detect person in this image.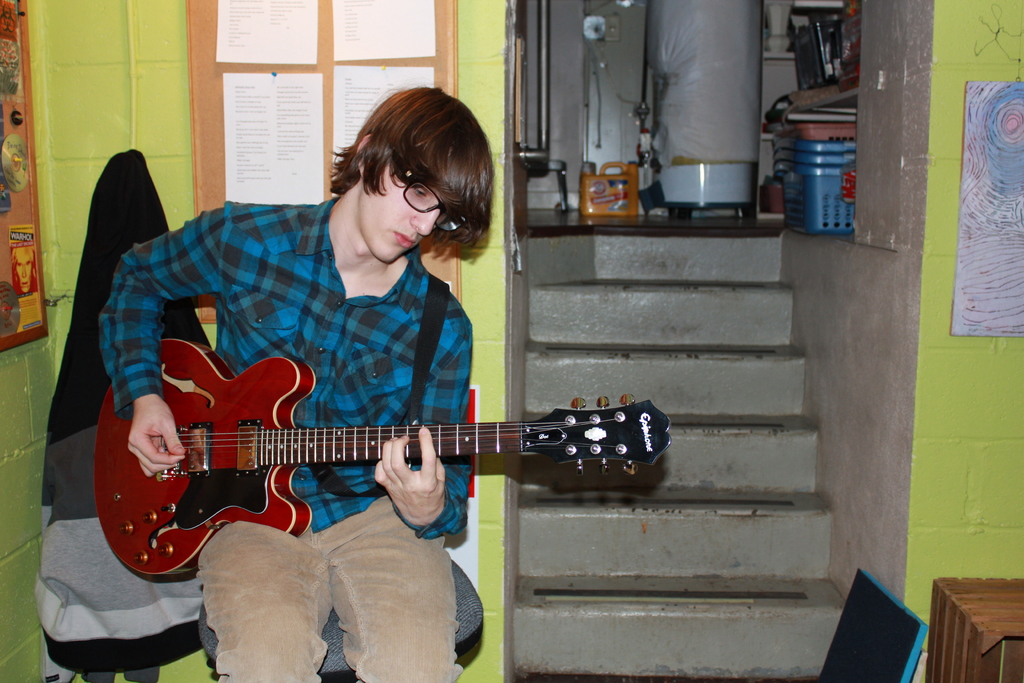
Detection: (left=97, top=86, right=472, bottom=682).
